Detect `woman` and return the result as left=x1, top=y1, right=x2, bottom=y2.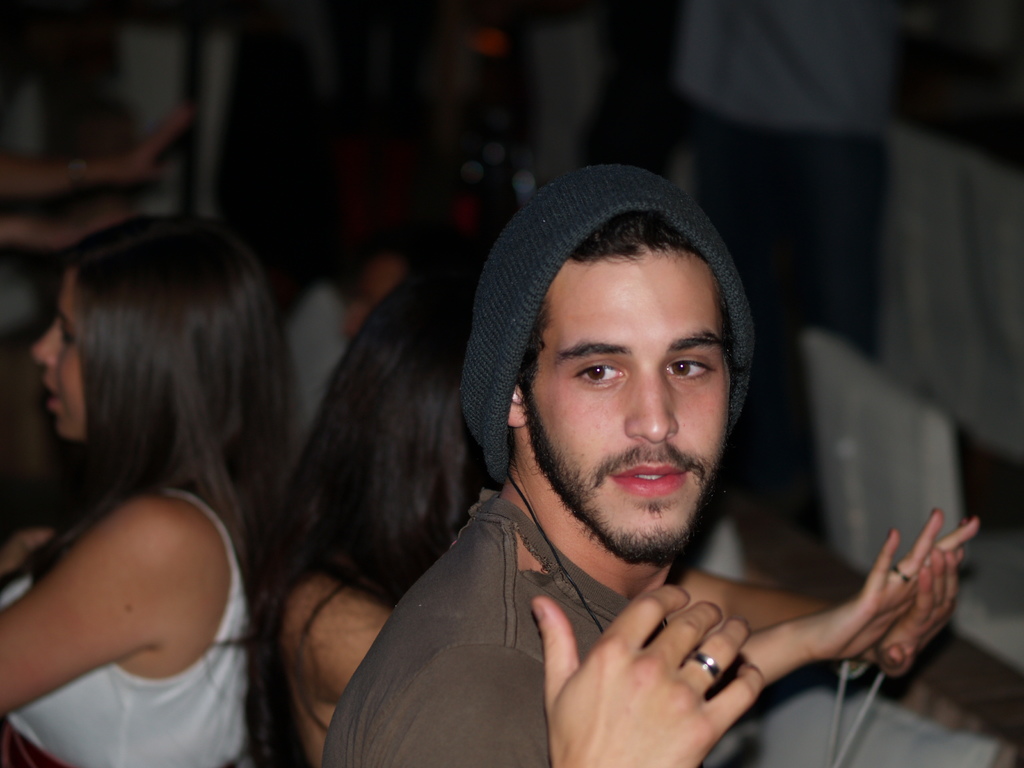
left=0, top=205, right=273, bottom=767.
